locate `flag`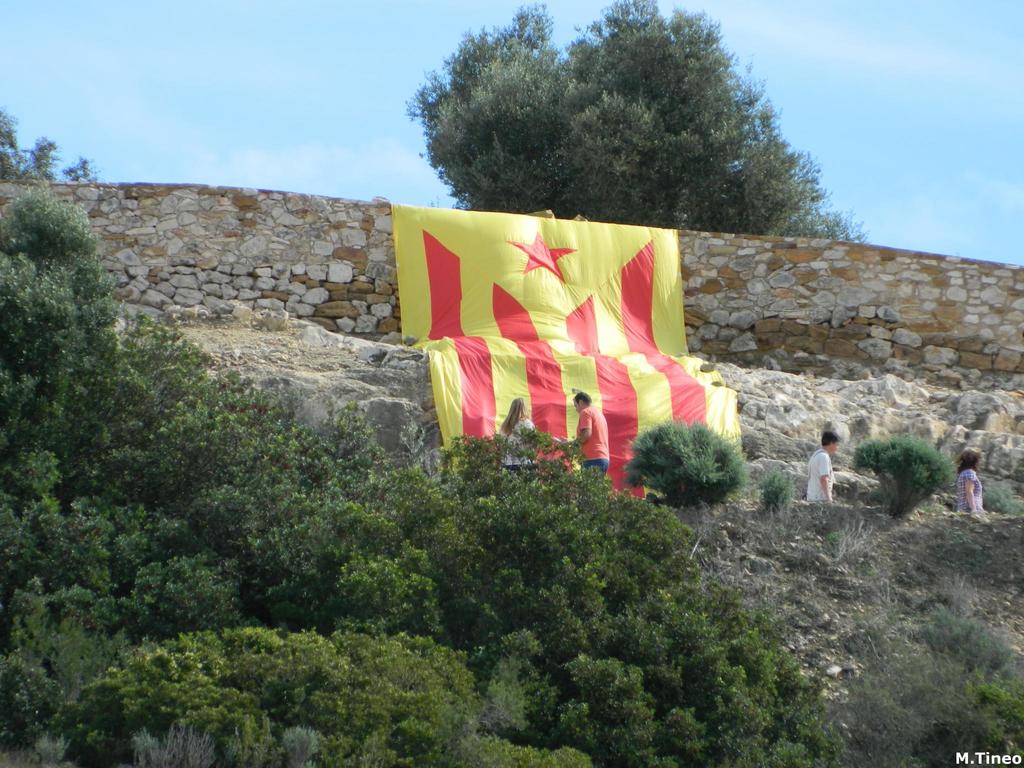
390:207:744:500
